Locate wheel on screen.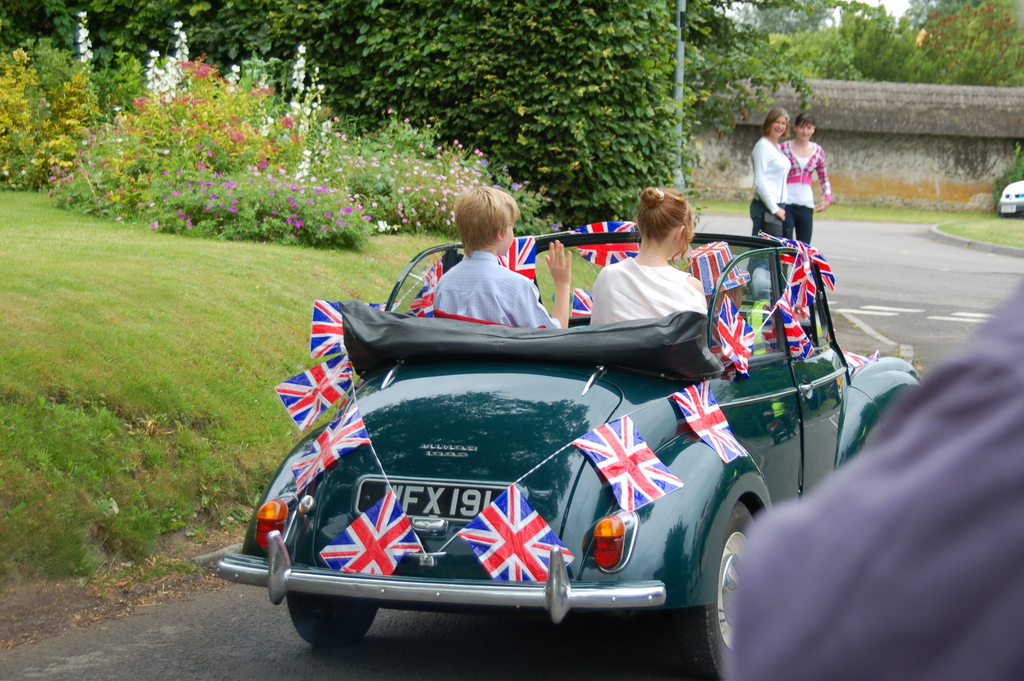
On screen at region(697, 474, 776, 661).
